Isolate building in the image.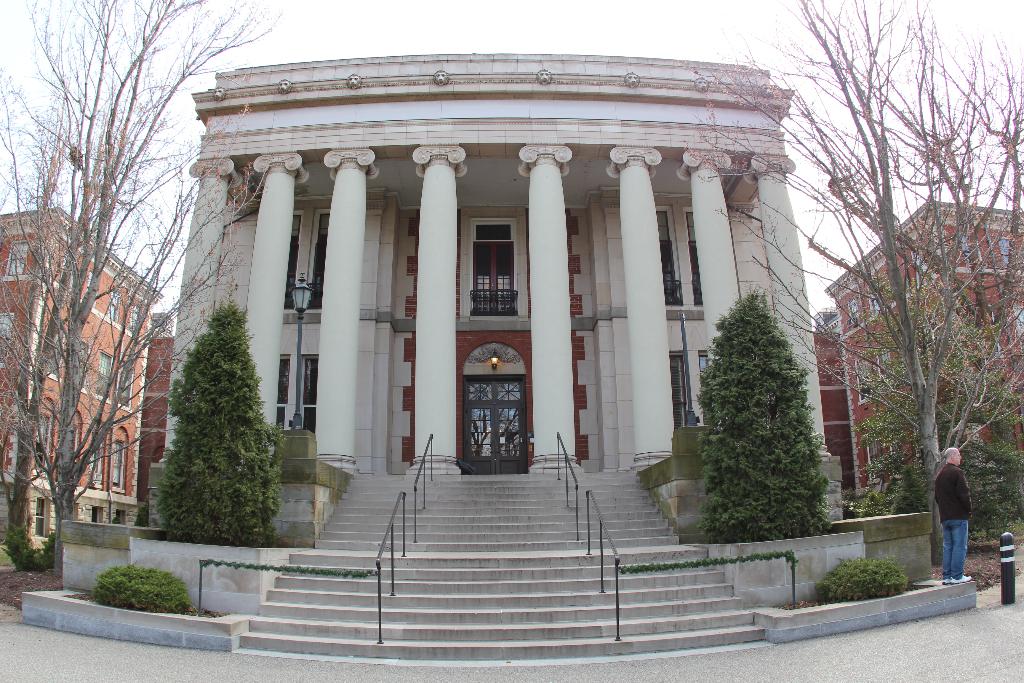
Isolated region: 0:206:162:540.
